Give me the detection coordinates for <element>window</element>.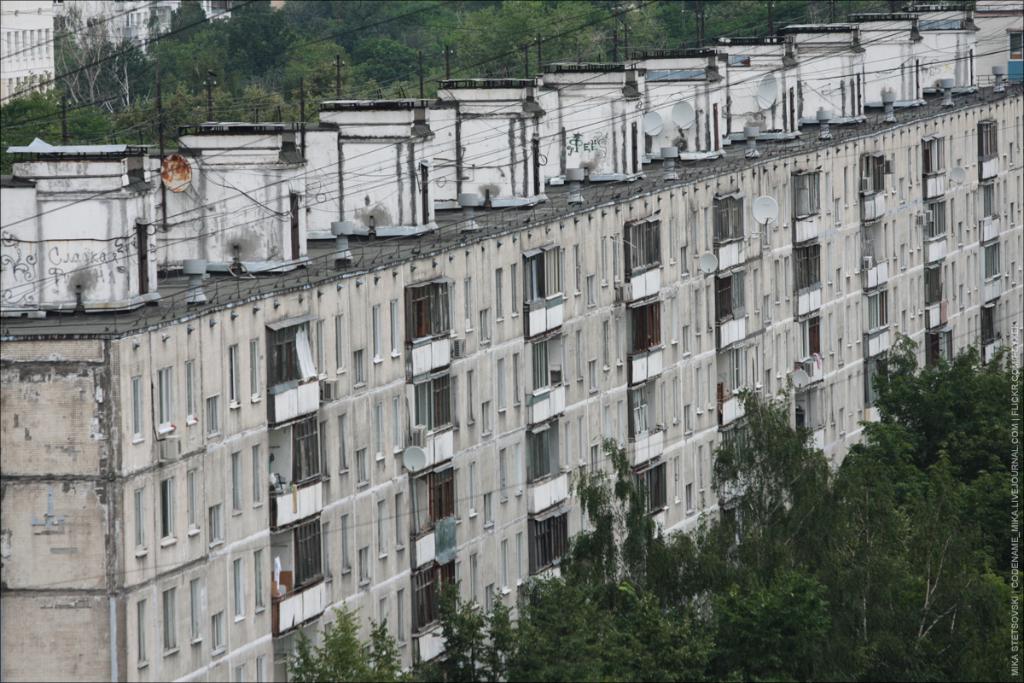
Rect(974, 114, 1008, 166).
